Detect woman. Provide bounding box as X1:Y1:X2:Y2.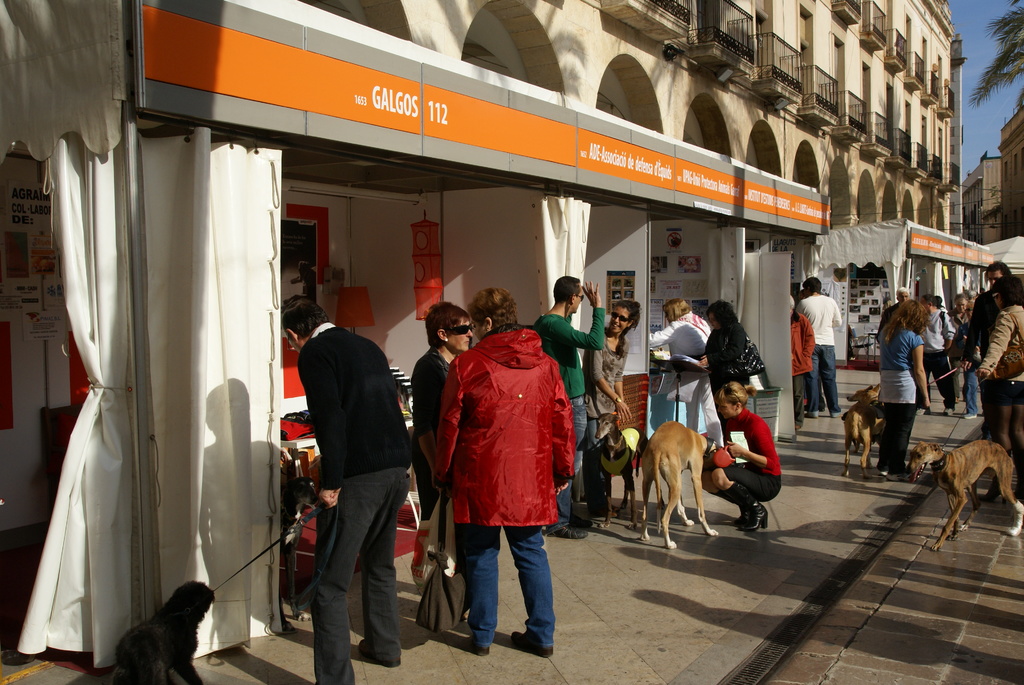
948:299:986:416.
